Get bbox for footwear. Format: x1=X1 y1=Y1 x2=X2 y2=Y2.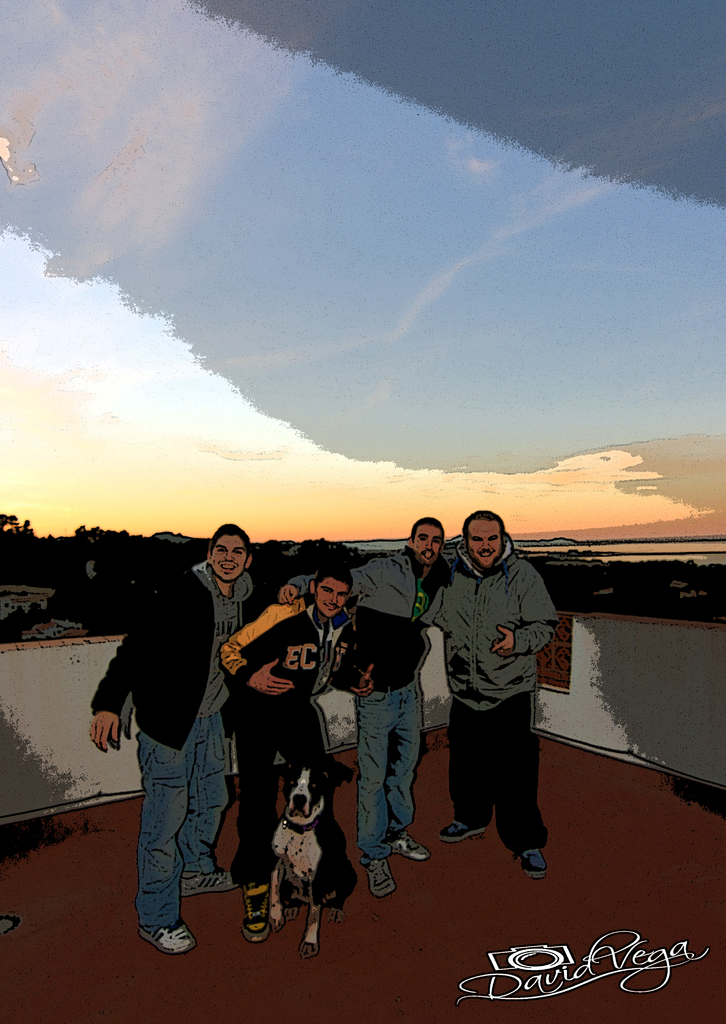
x1=302 y1=909 x2=328 y2=948.
